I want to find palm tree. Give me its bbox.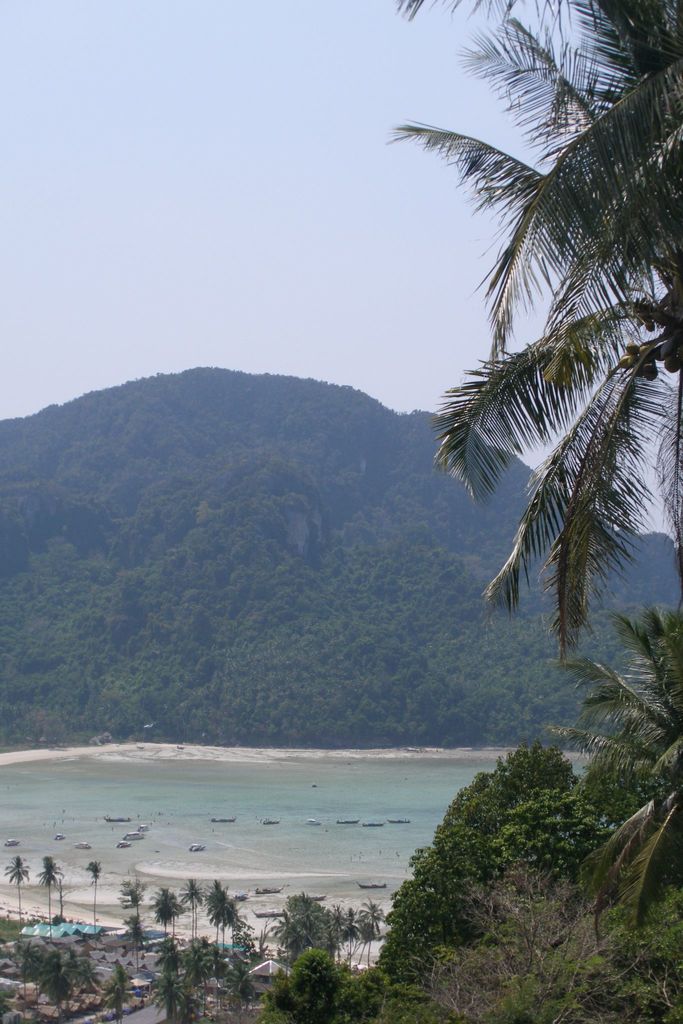
region(404, 34, 625, 737).
